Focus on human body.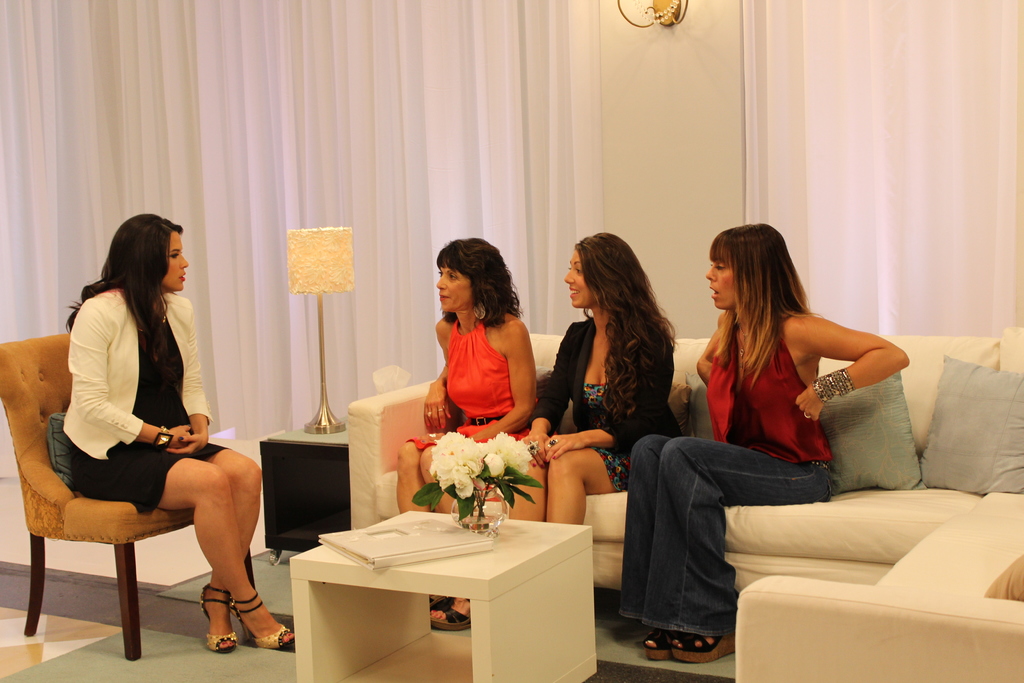
Focused at 37:208:250:665.
